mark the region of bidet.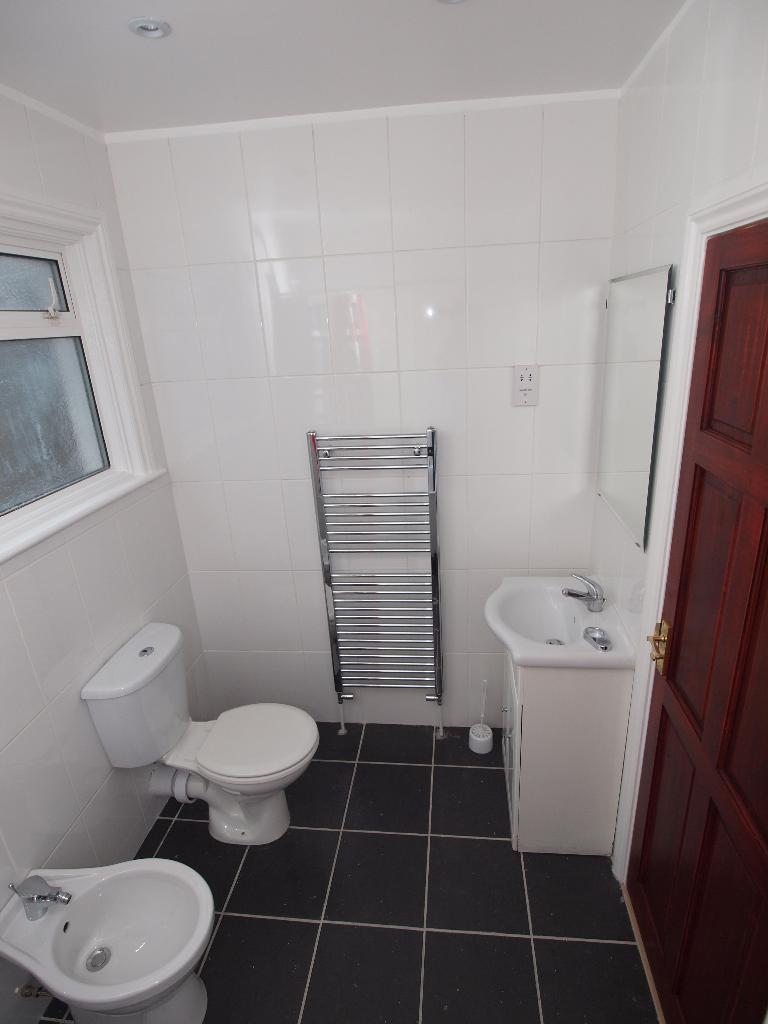
Region: detection(202, 705, 319, 838).
